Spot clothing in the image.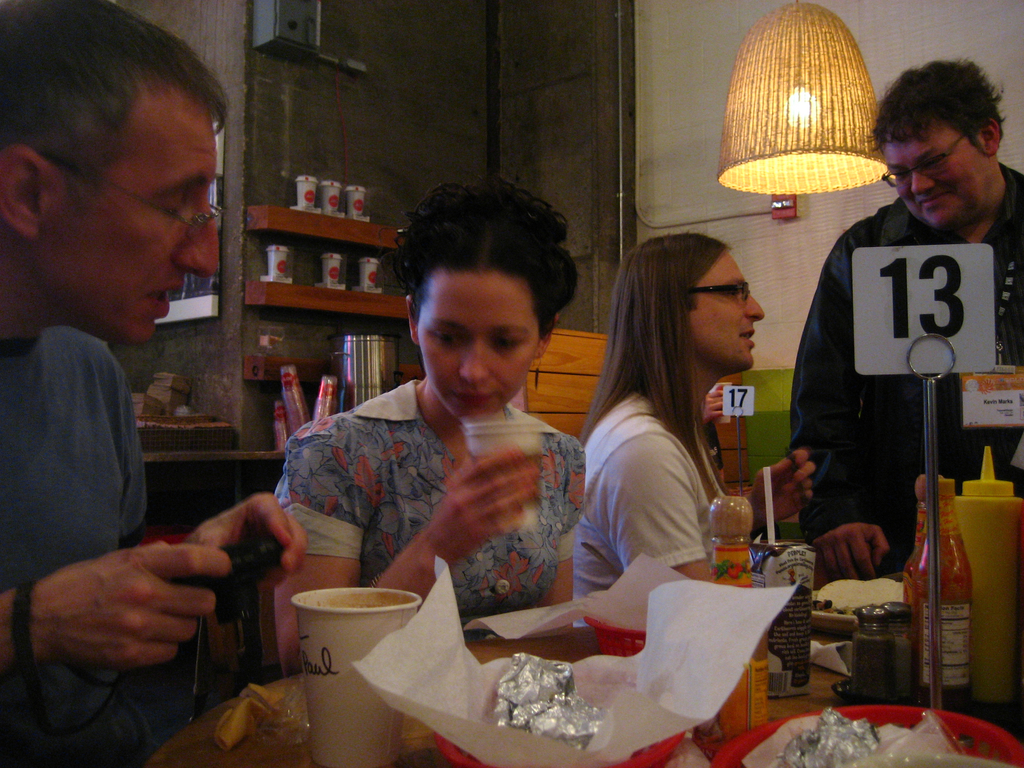
clothing found at [0, 330, 151, 767].
